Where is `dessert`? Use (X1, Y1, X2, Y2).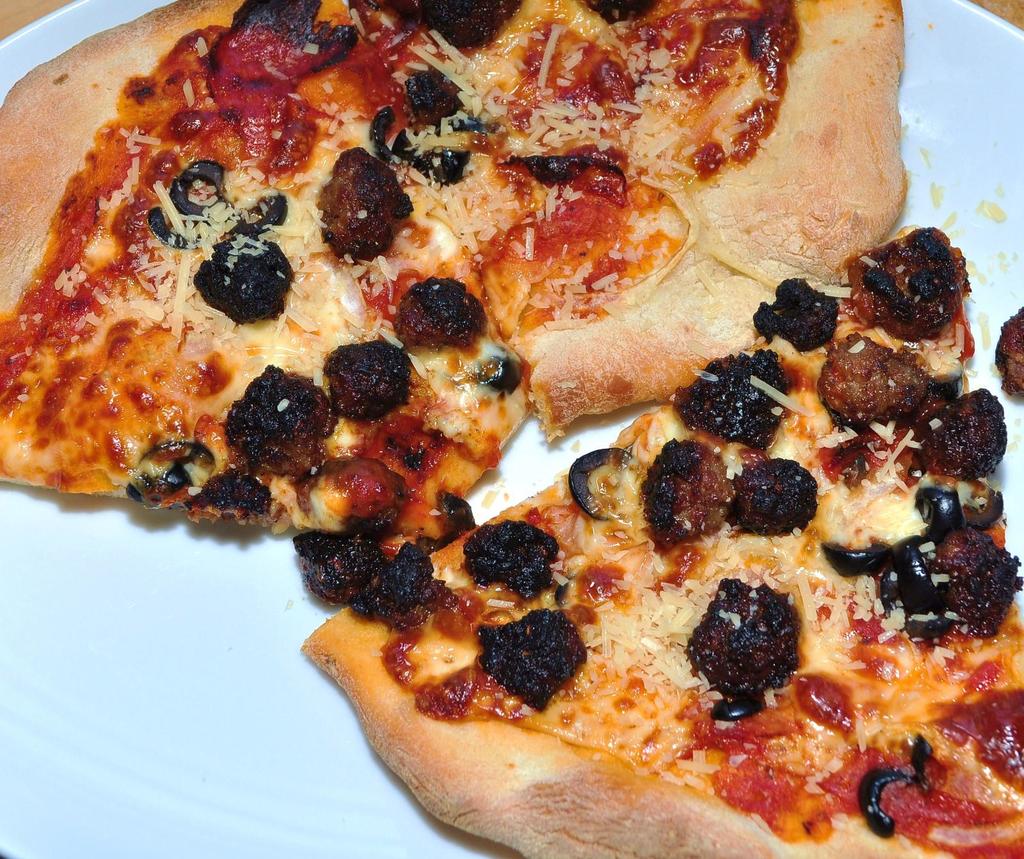
(326, 340, 415, 419).
